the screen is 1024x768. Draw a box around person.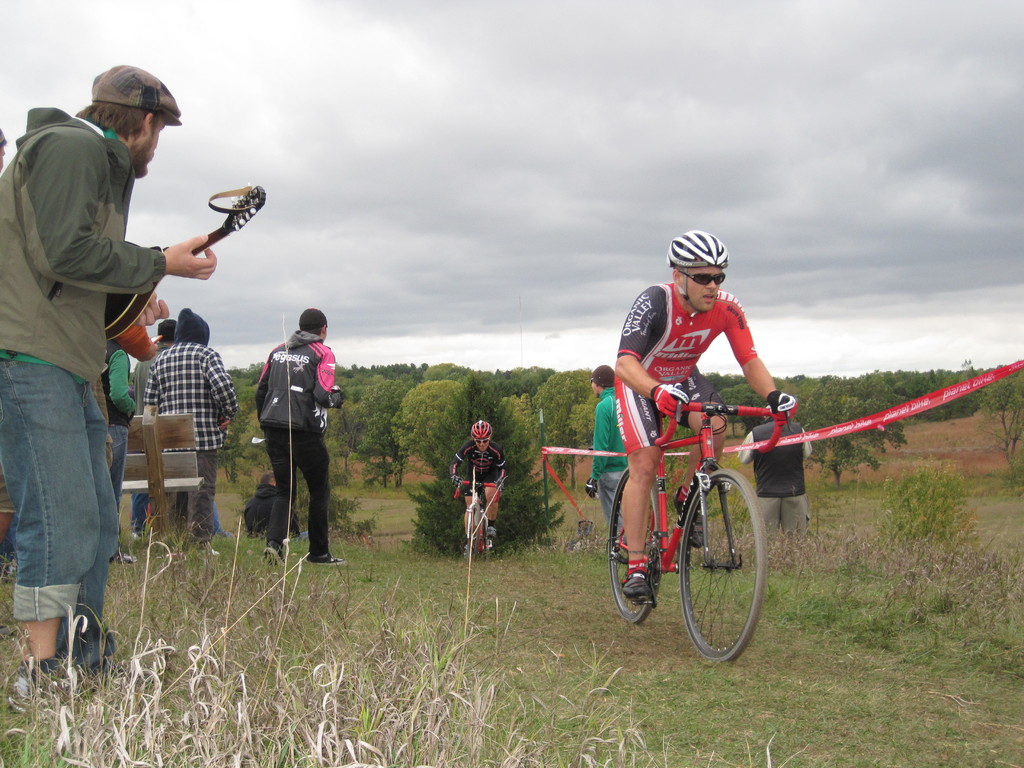
locate(451, 413, 510, 559).
